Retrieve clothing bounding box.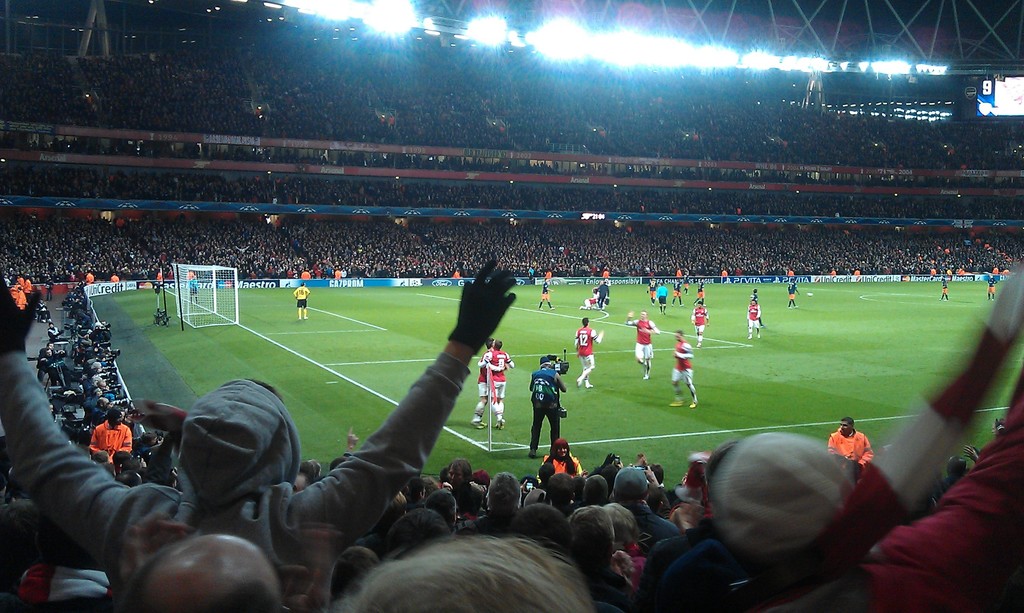
Bounding box: left=687, top=301, right=707, bottom=337.
